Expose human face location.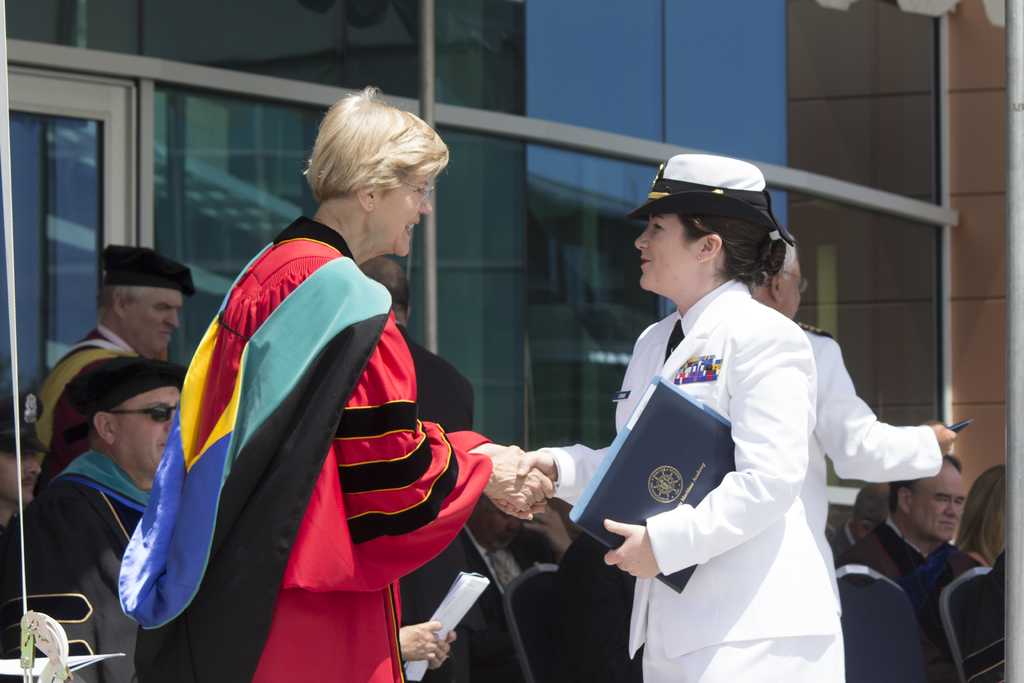
Exposed at 133,284,172,361.
